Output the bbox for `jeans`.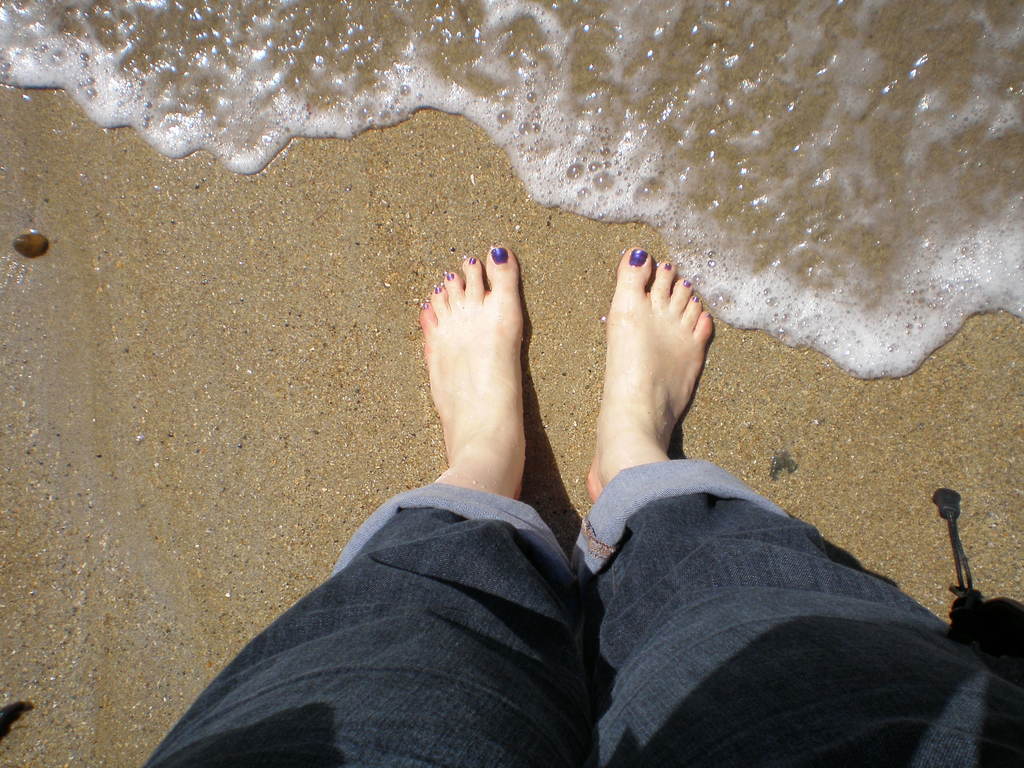
{"left": 140, "top": 450, "right": 1023, "bottom": 767}.
